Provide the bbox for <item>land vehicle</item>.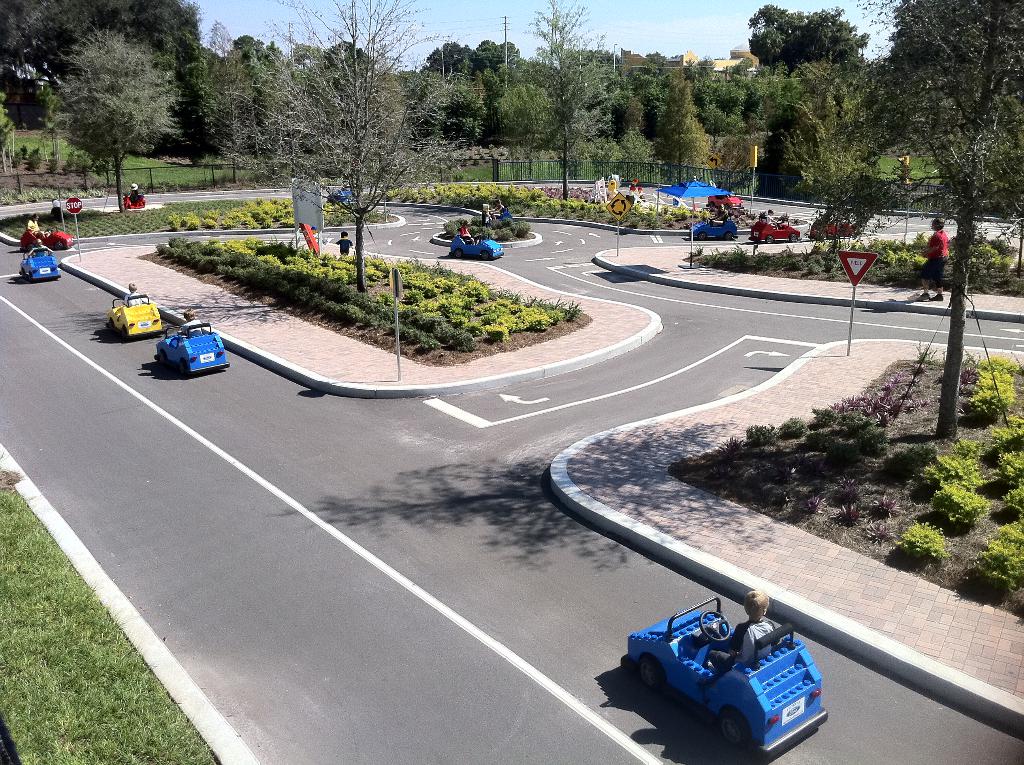
[451,232,501,257].
